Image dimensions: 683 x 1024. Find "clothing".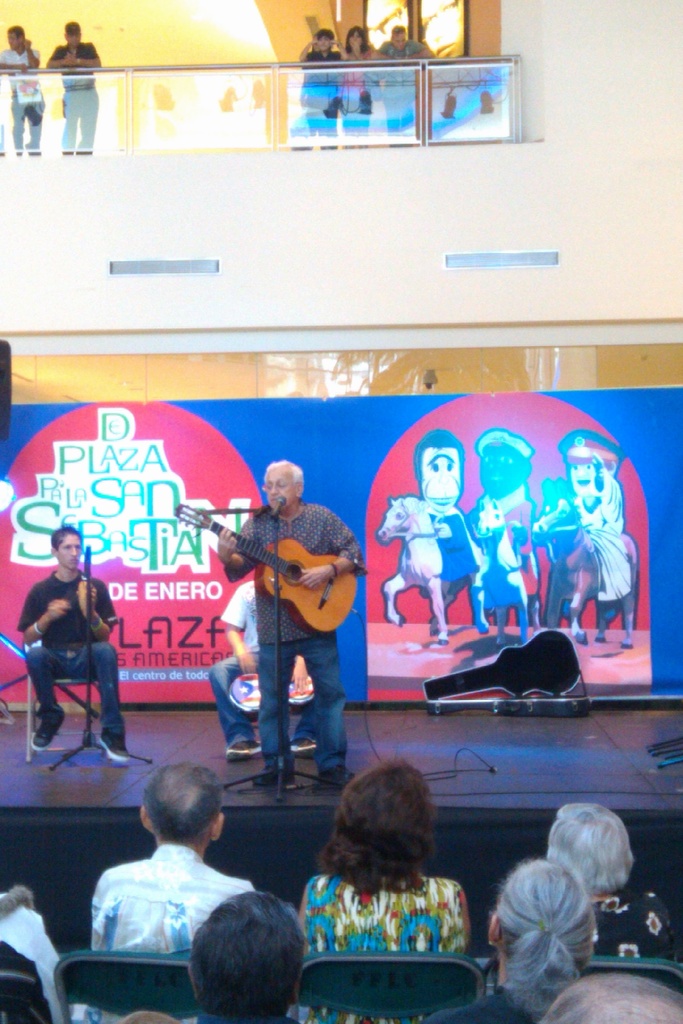
l=47, t=39, r=105, b=151.
